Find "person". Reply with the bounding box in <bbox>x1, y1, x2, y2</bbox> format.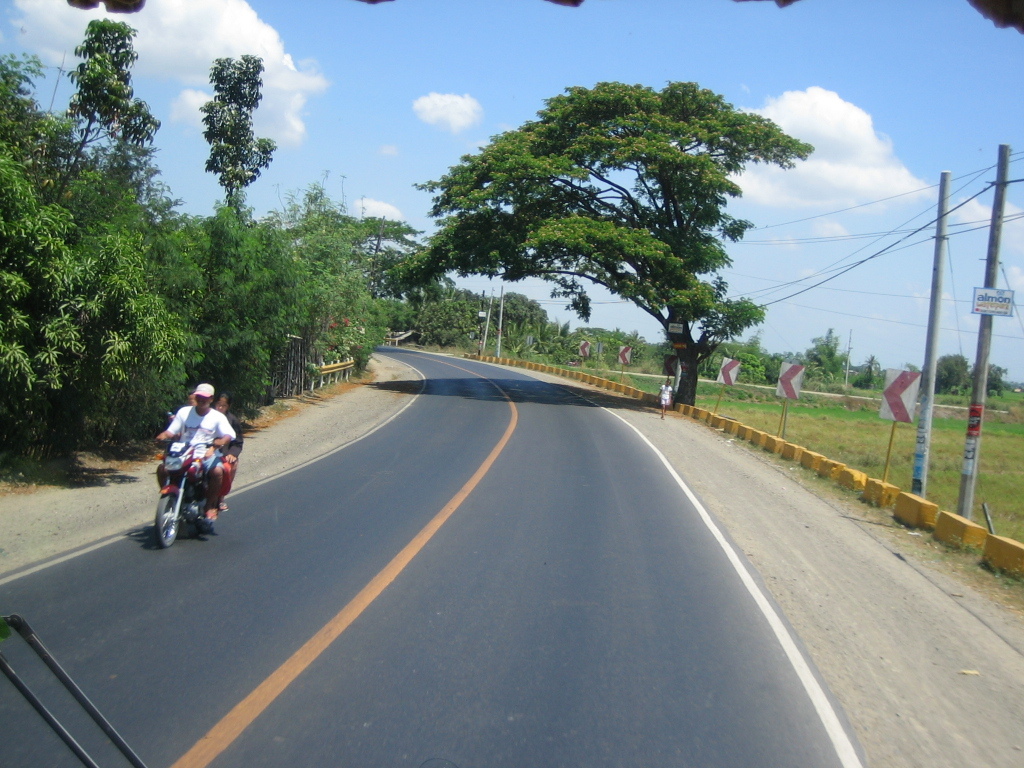
<bbox>153, 383, 222, 520</bbox>.
